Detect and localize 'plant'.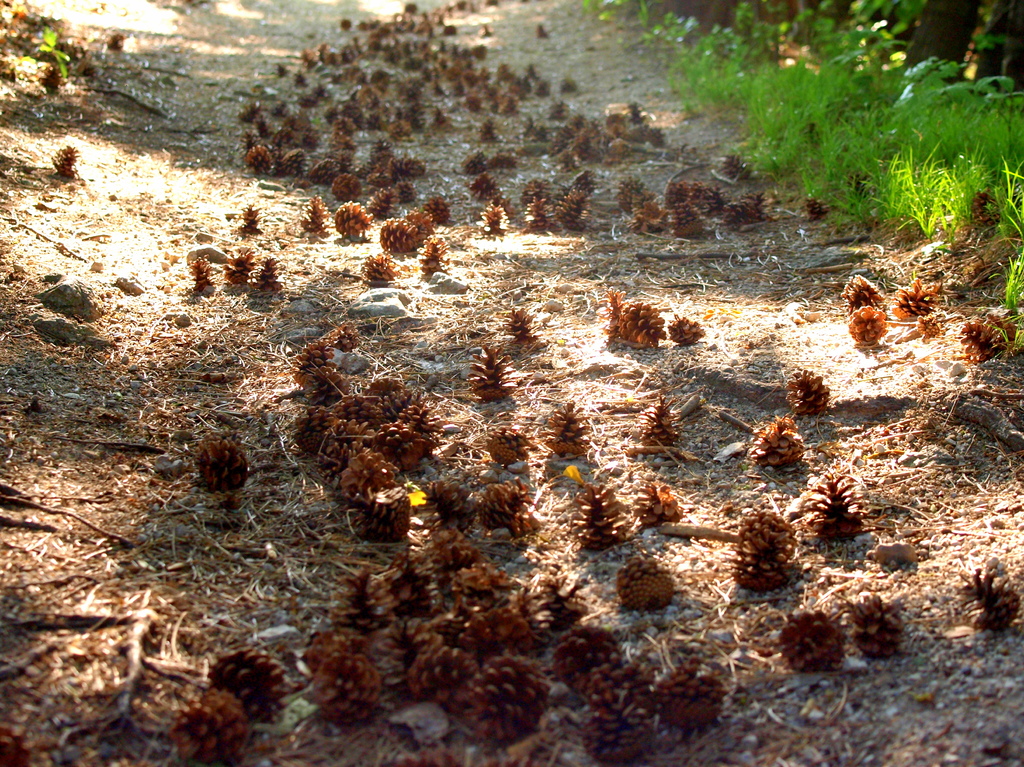
Localized at bbox=[292, 338, 336, 384].
